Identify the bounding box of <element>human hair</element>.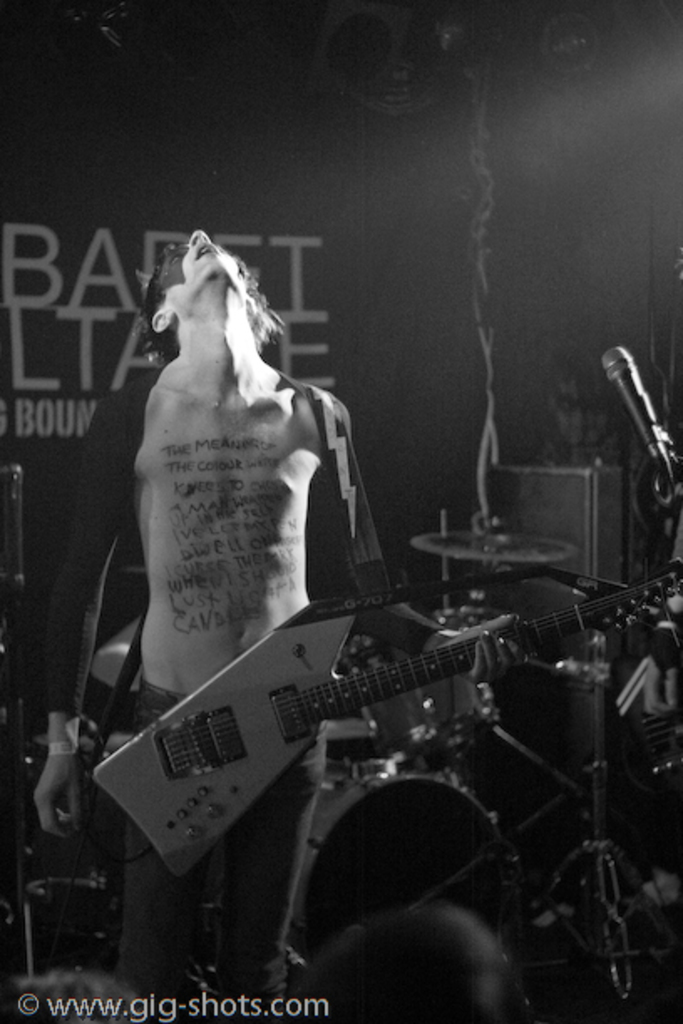
locate(131, 238, 280, 368).
